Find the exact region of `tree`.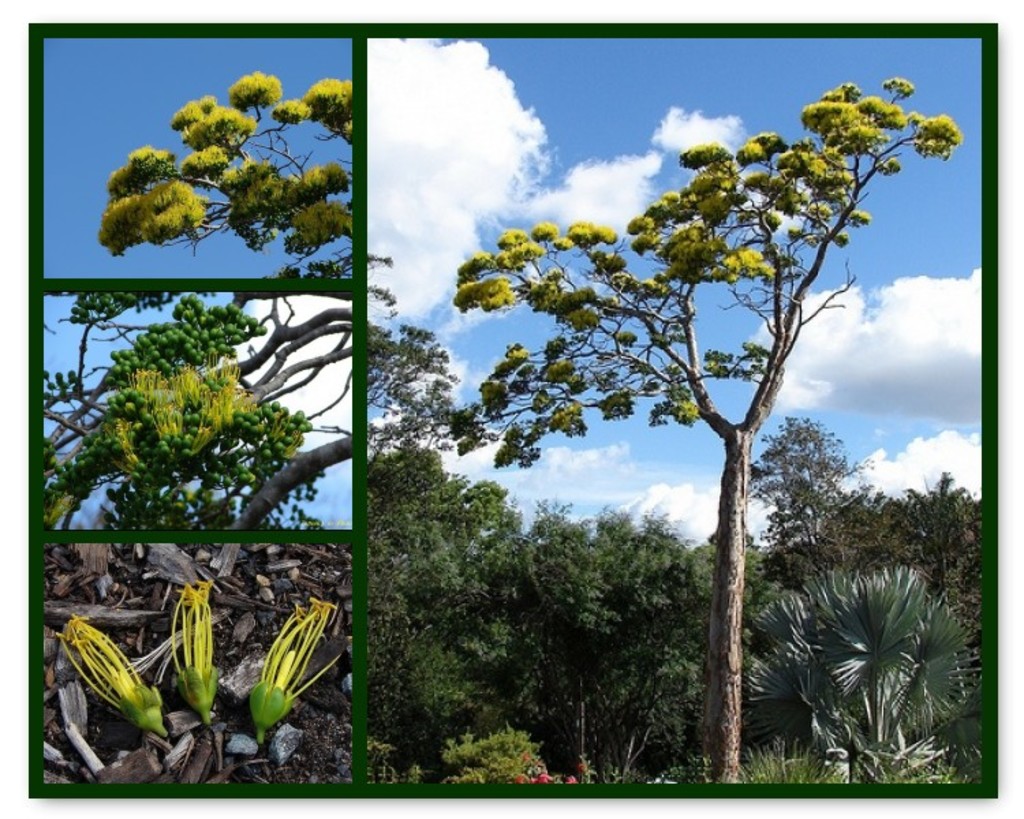
Exact region: (96,71,358,277).
